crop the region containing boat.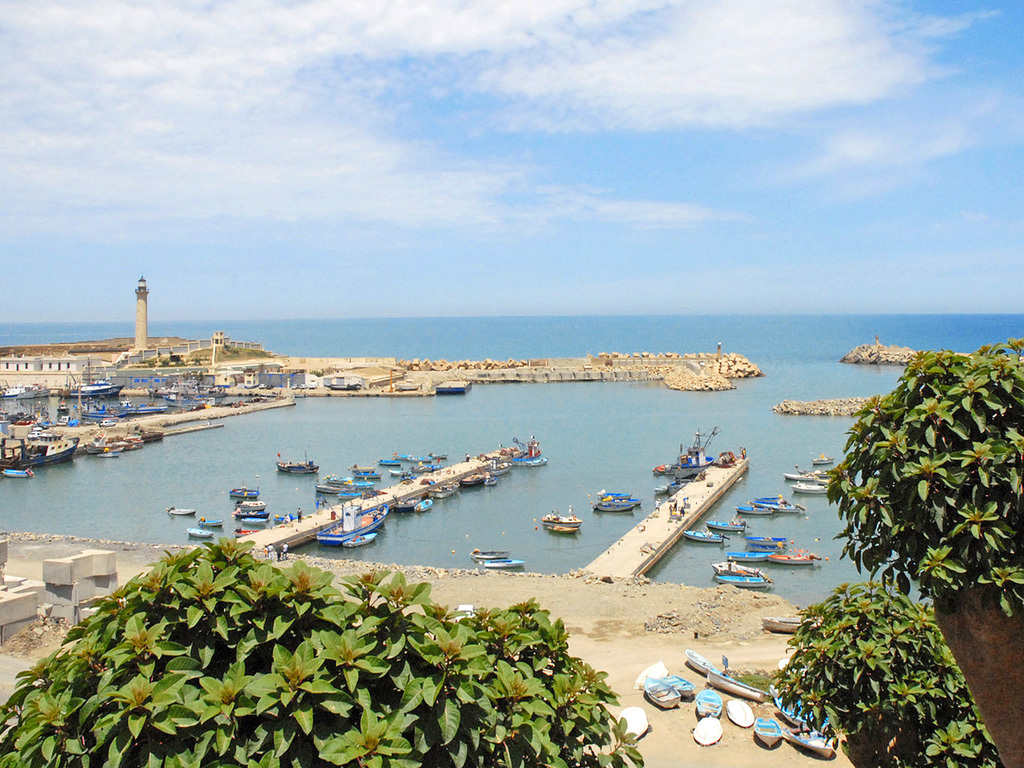
Crop region: [left=810, top=450, right=830, bottom=471].
